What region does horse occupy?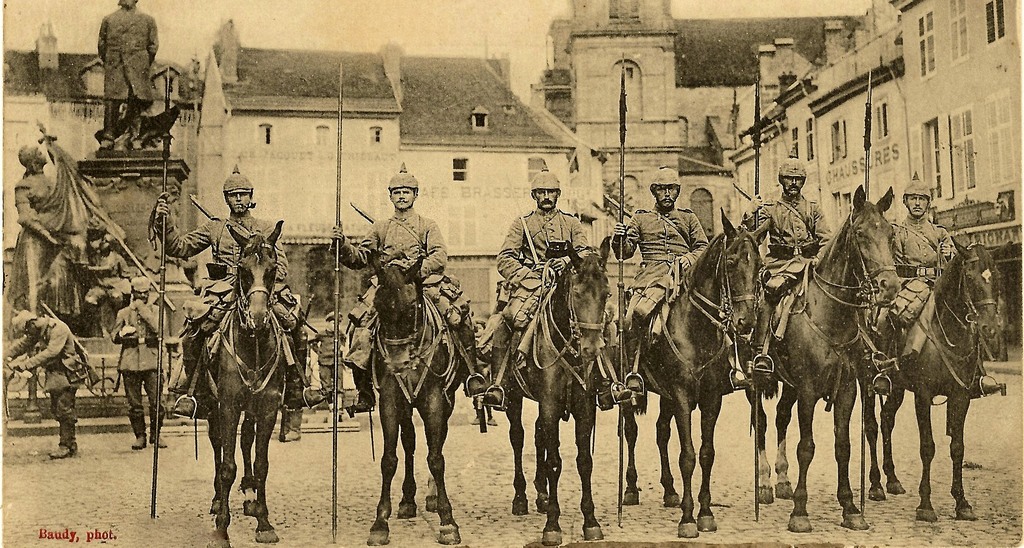
<box>615,220,771,538</box>.
